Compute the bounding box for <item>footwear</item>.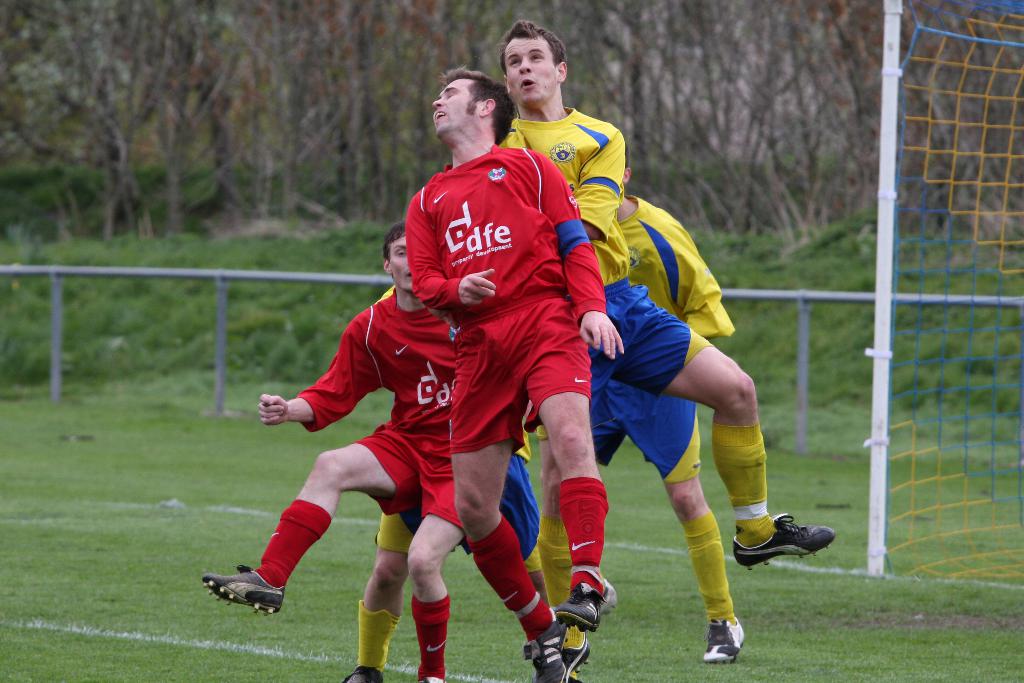
{"left": 554, "top": 577, "right": 622, "bottom": 632}.
